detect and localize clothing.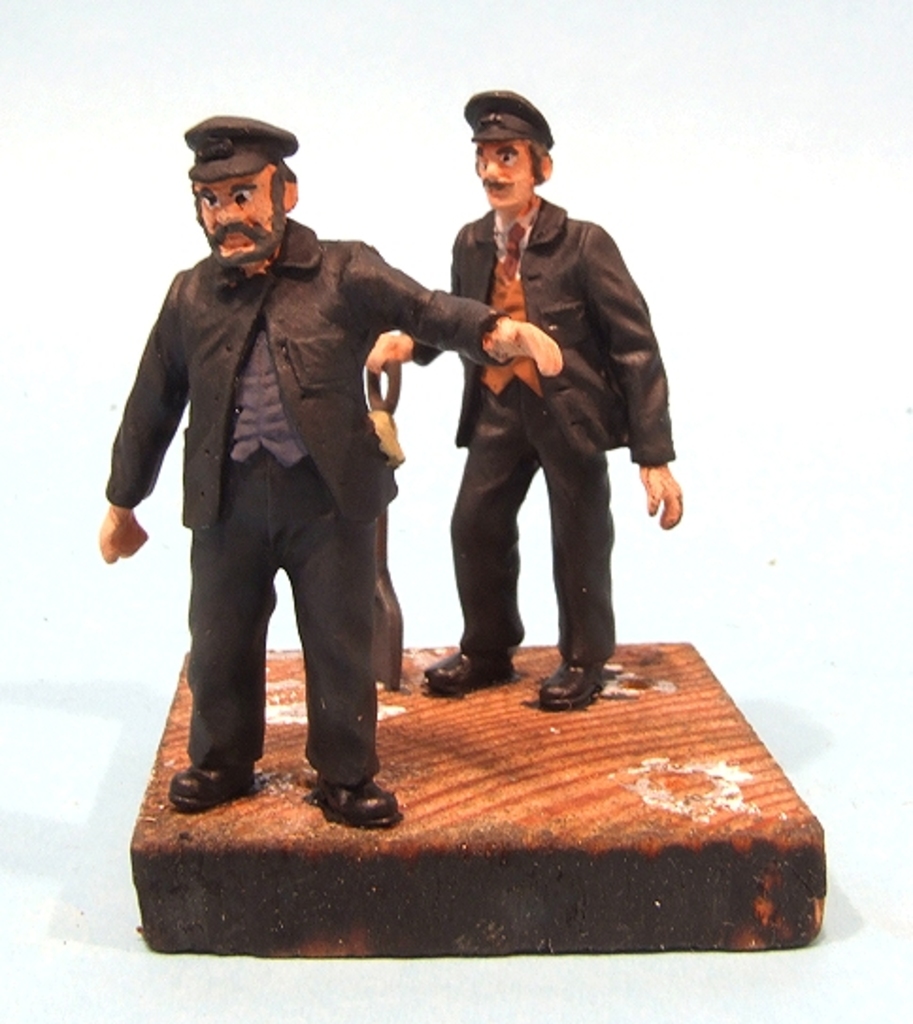
Localized at x1=109 y1=160 x2=458 y2=792.
